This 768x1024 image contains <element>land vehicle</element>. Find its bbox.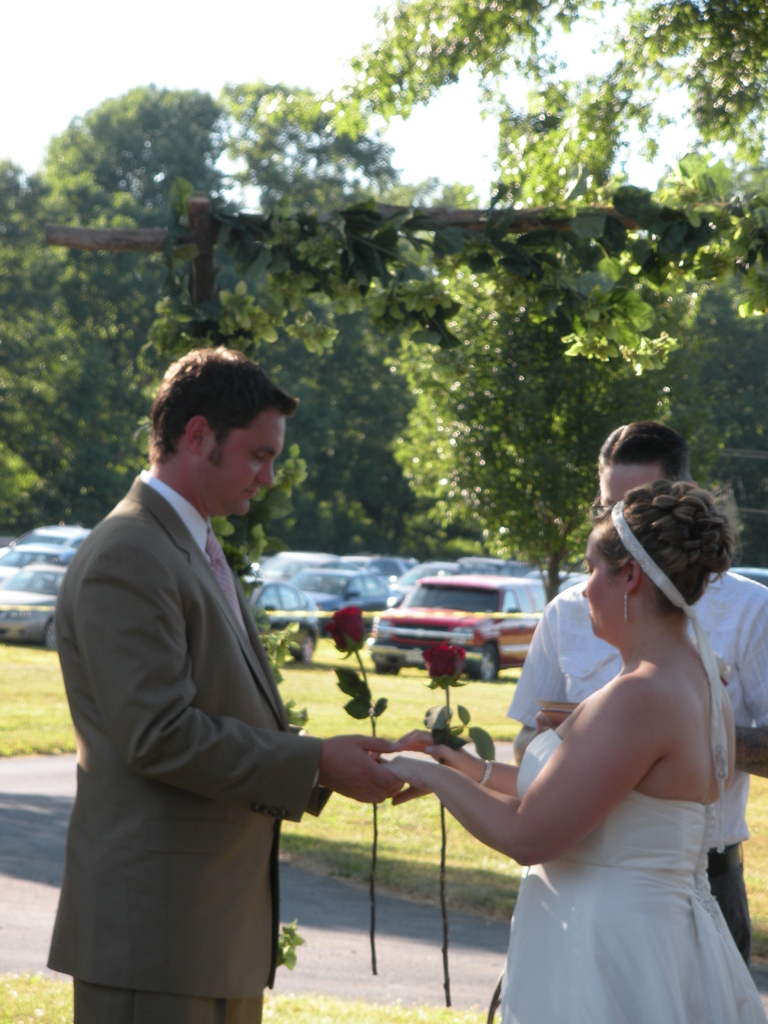
detection(386, 565, 472, 602).
